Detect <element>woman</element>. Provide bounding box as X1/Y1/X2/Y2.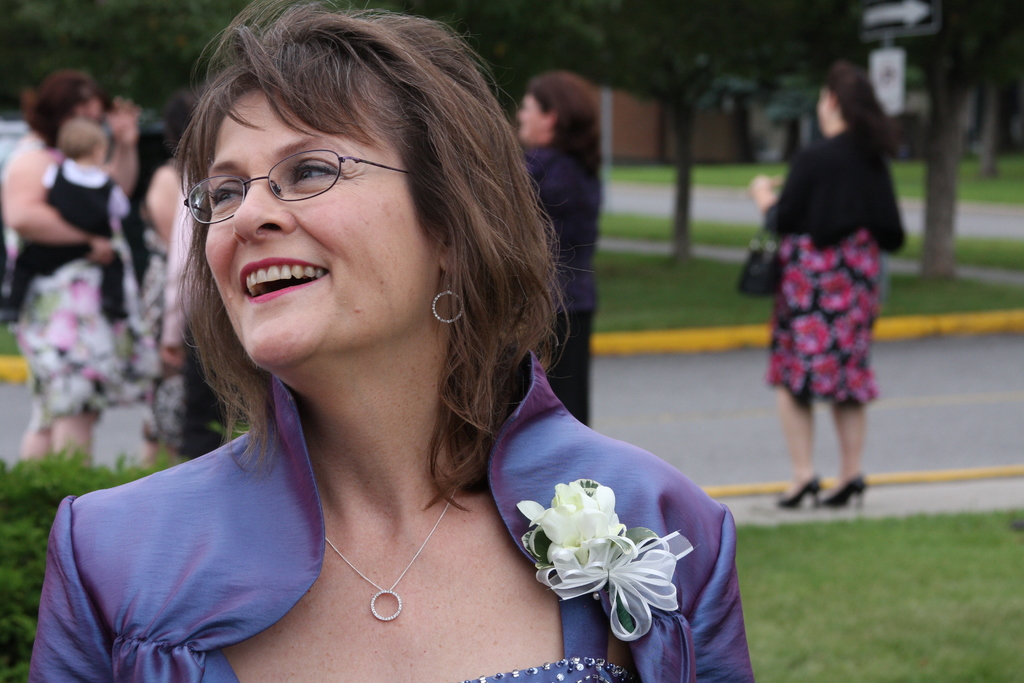
740/62/904/522.
